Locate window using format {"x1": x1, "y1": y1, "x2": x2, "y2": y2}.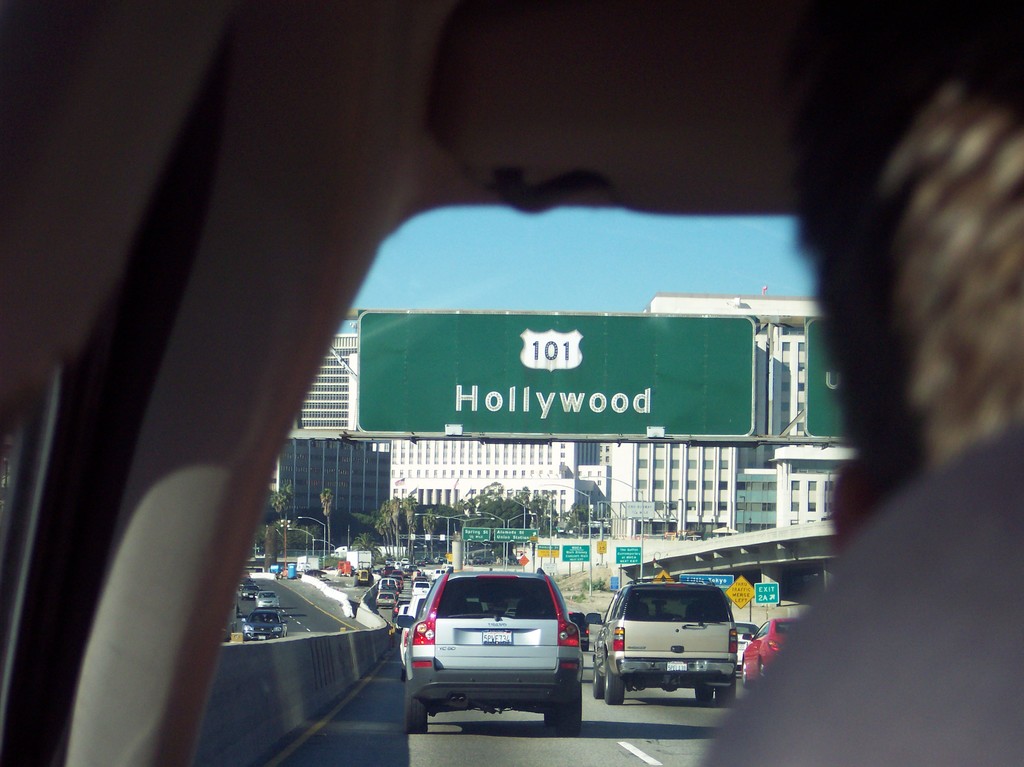
{"x1": 808, "y1": 479, "x2": 819, "y2": 490}.
